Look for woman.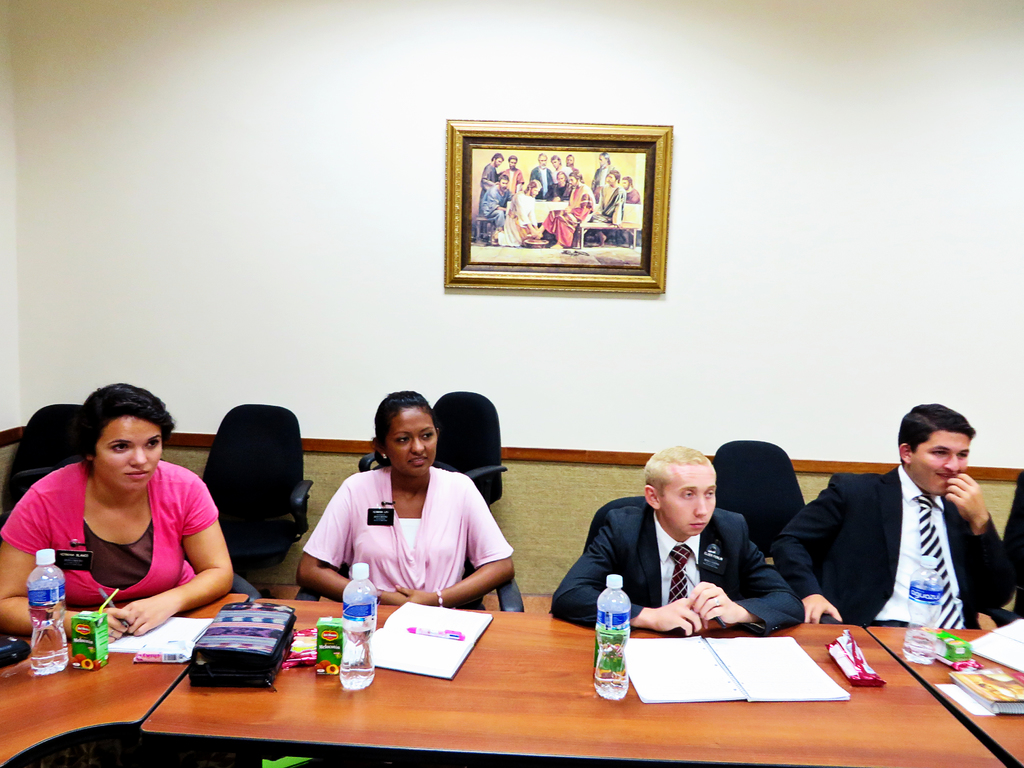
Found: x1=0, y1=377, x2=260, y2=610.
